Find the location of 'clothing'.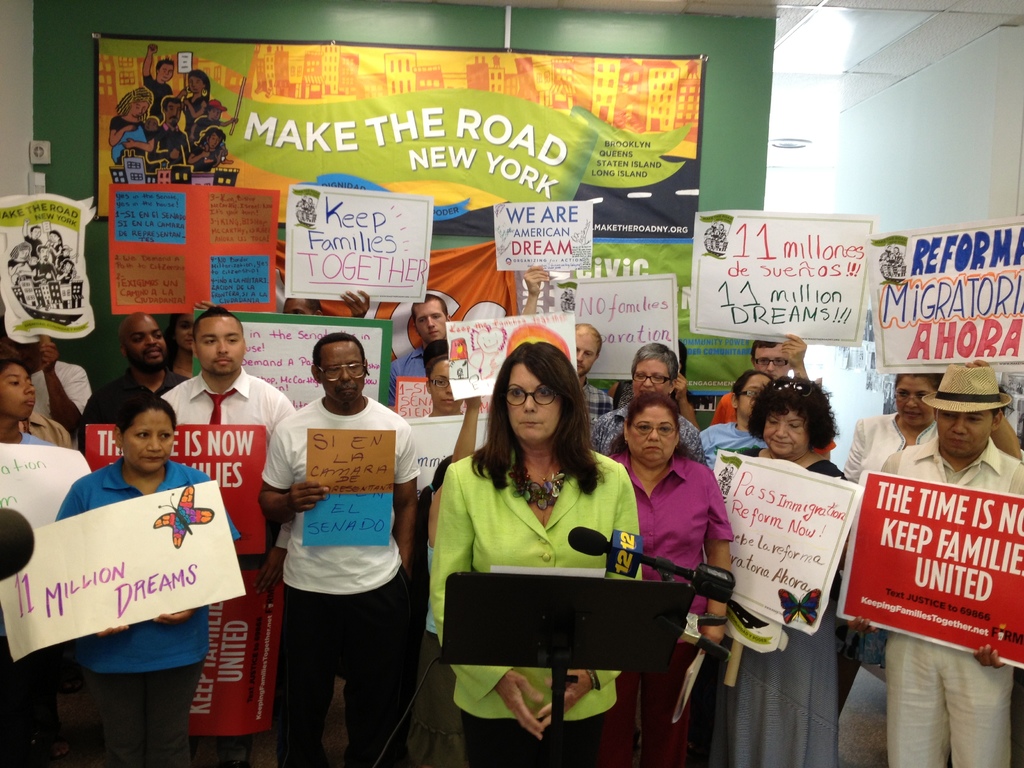
Location: detection(576, 384, 609, 419).
